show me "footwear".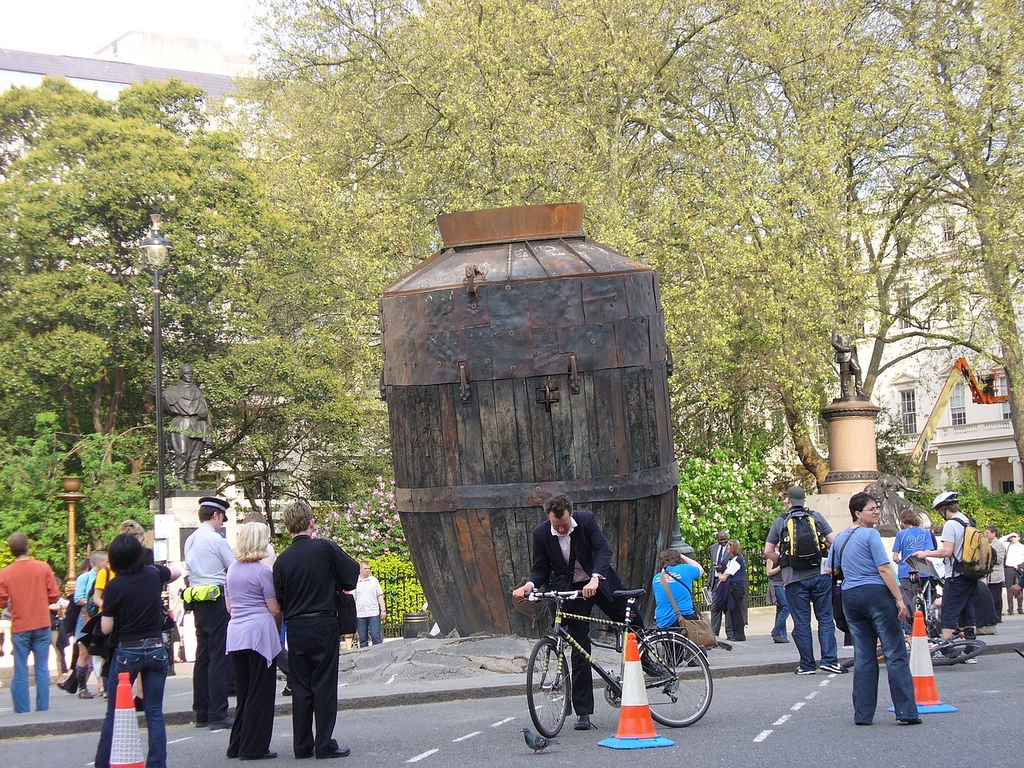
"footwear" is here: 323:746:356:757.
